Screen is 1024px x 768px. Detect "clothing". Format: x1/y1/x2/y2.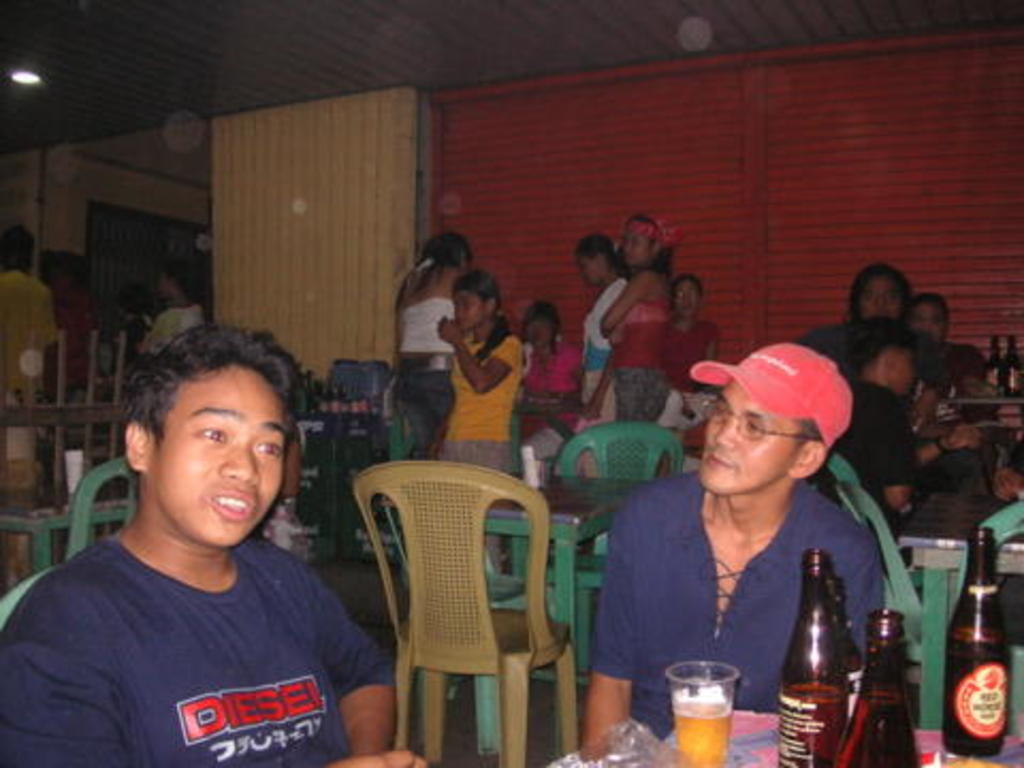
617/271/670/429.
